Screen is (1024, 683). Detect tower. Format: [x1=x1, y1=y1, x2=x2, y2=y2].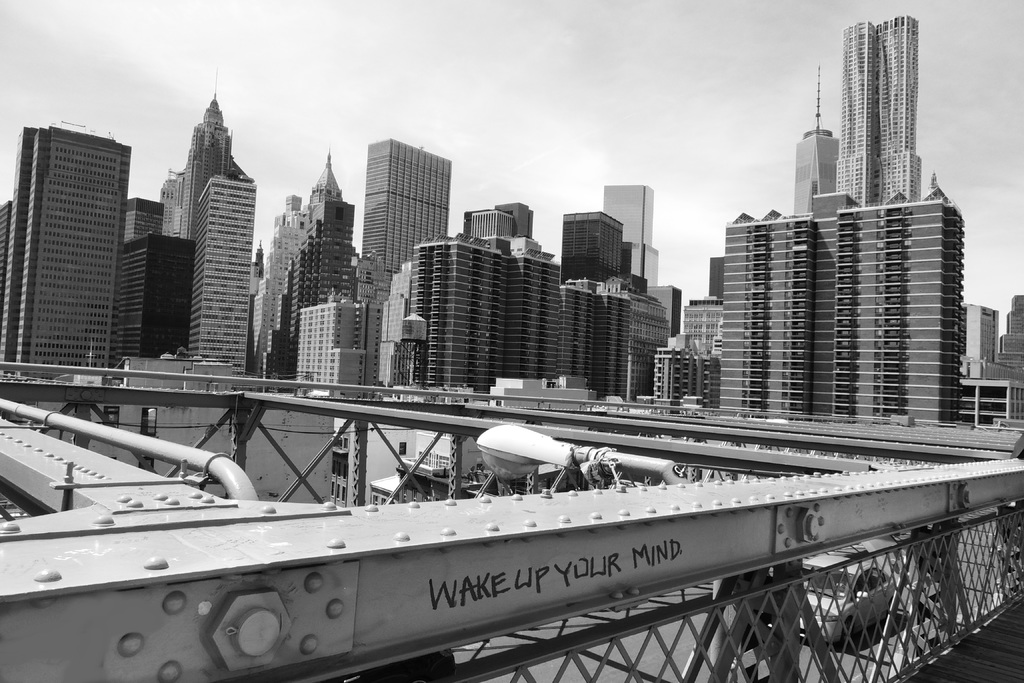
[x1=303, y1=302, x2=383, y2=394].
